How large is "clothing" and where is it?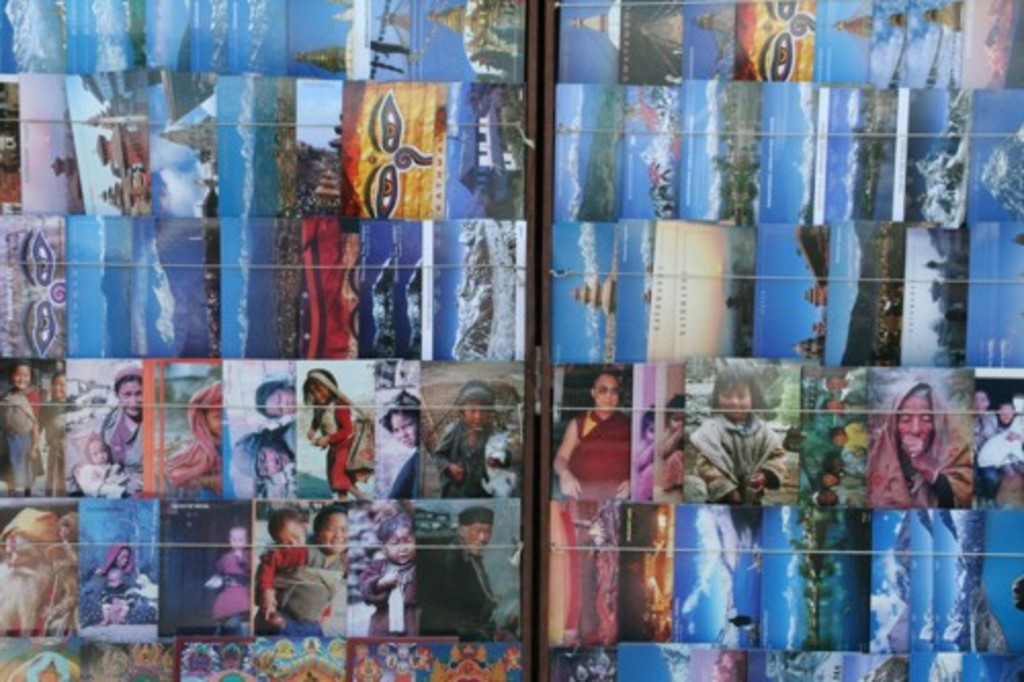
Bounding box: Rect(567, 406, 633, 506).
